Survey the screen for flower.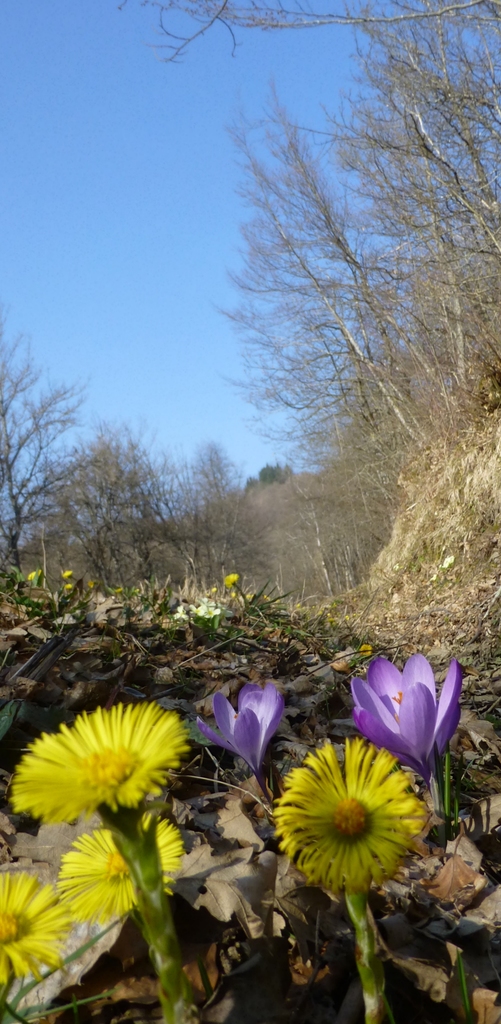
Survey found: box(62, 568, 72, 579).
